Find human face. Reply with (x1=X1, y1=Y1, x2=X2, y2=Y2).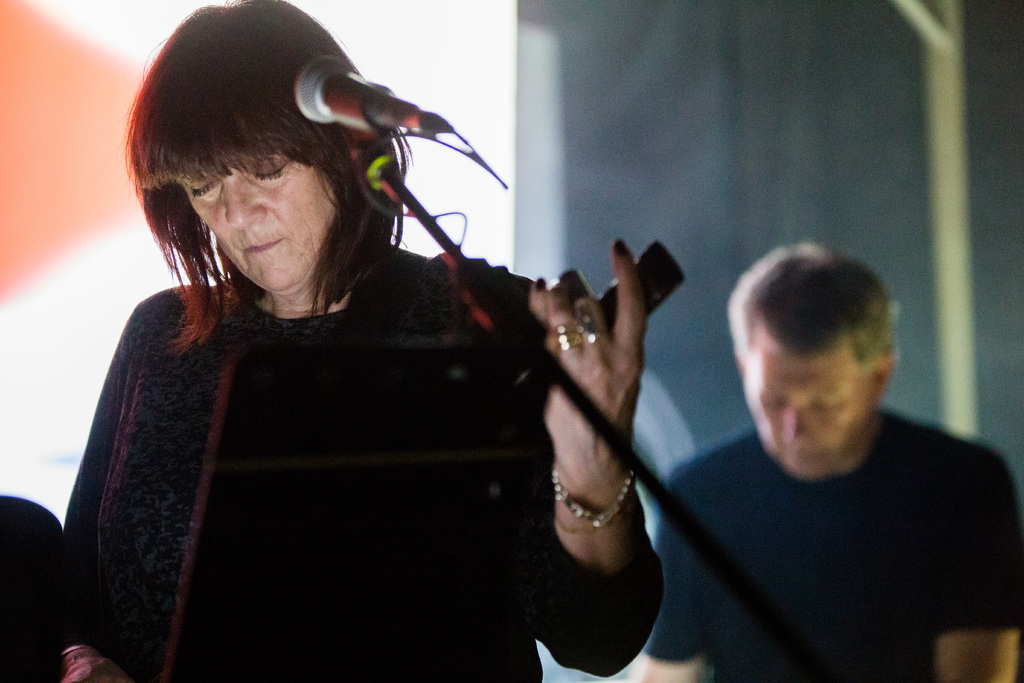
(x1=172, y1=137, x2=332, y2=292).
